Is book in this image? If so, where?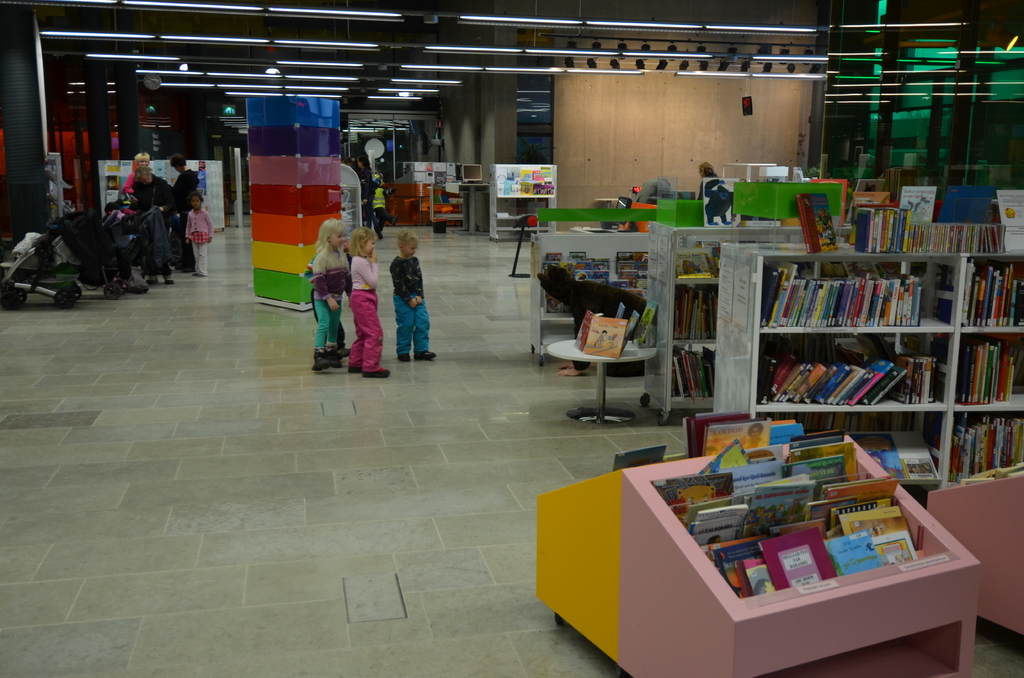
Yes, at (left=615, top=298, right=627, bottom=319).
